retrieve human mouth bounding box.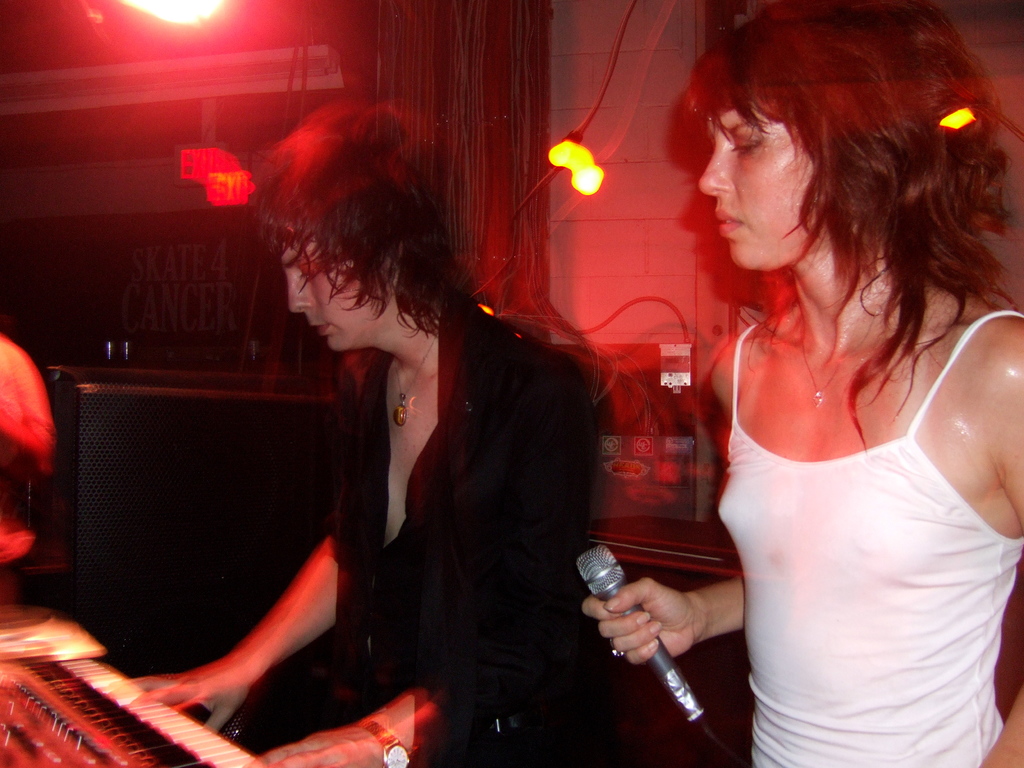
Bounding box: <bbox>712, 205, 742, 237</bbox>.
